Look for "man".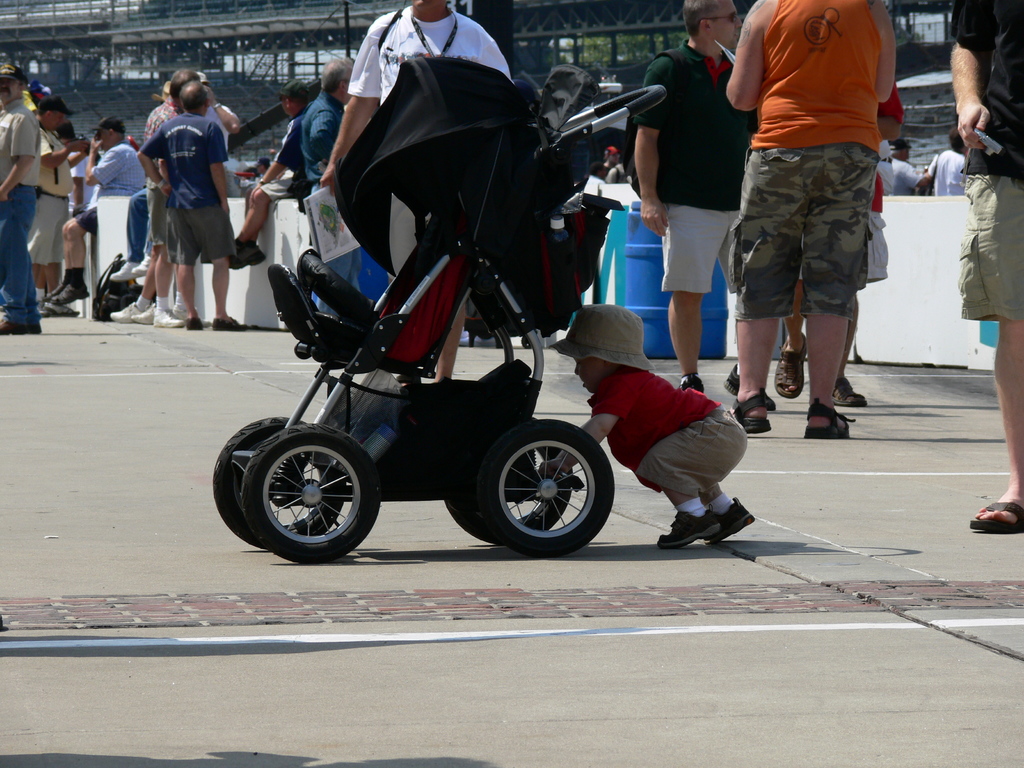
Found: (x1=878, y1=137, x2=924, y2=192).
